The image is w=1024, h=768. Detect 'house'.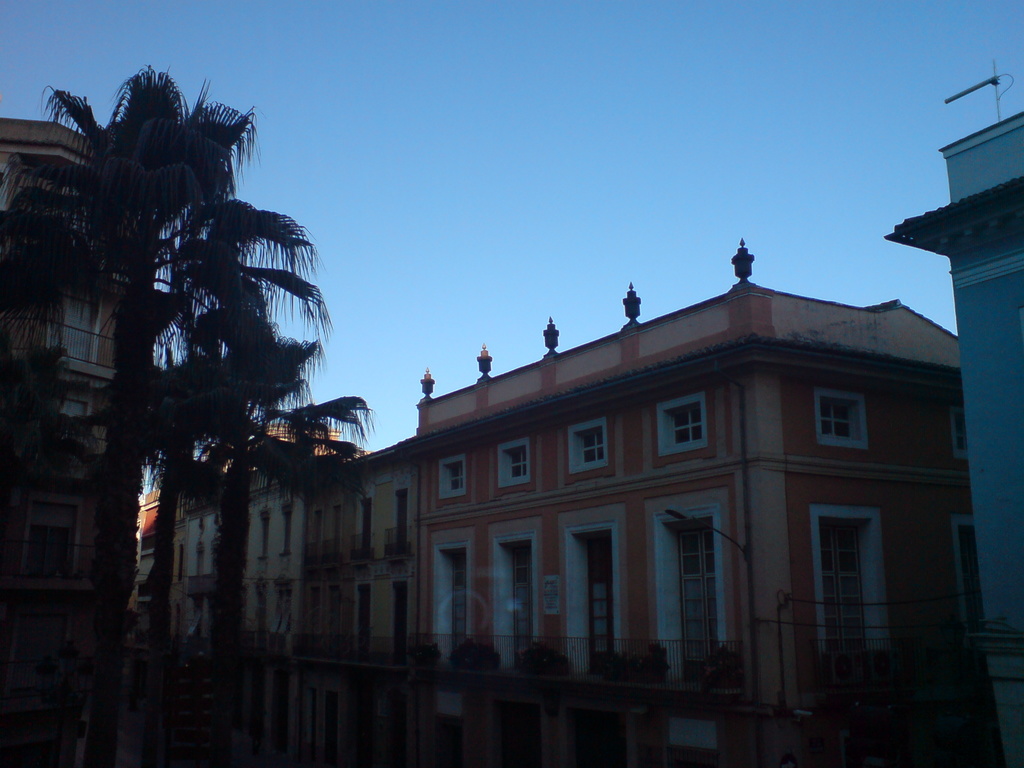
Detection: bbox=[879, 111, 1023, 762].
